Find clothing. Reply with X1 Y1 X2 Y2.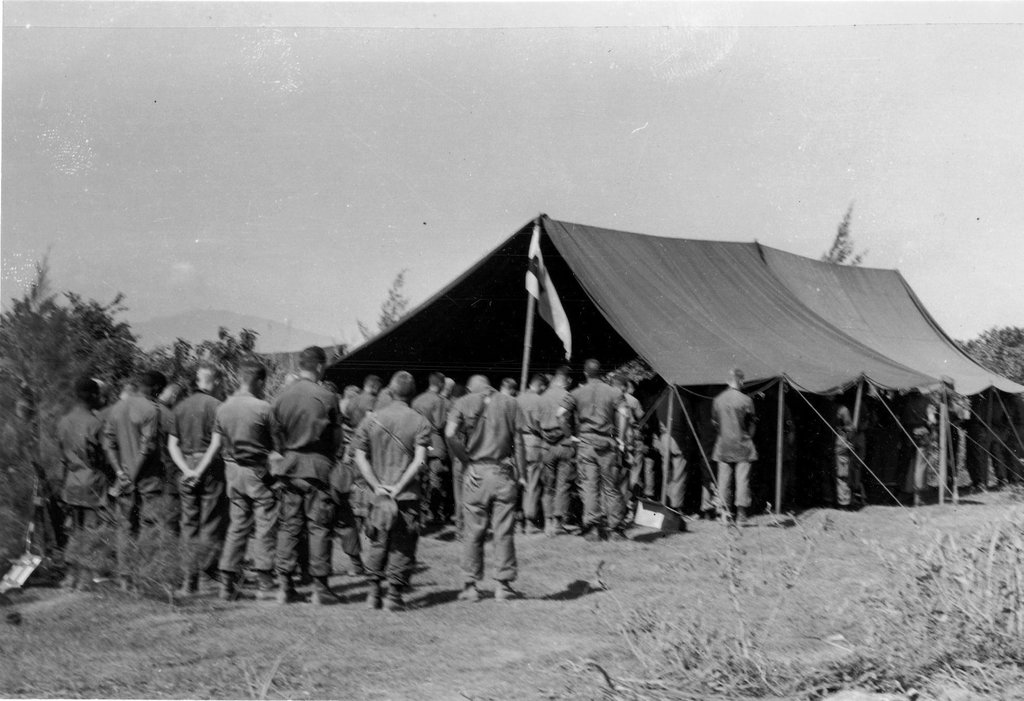
59 404 101 529.
